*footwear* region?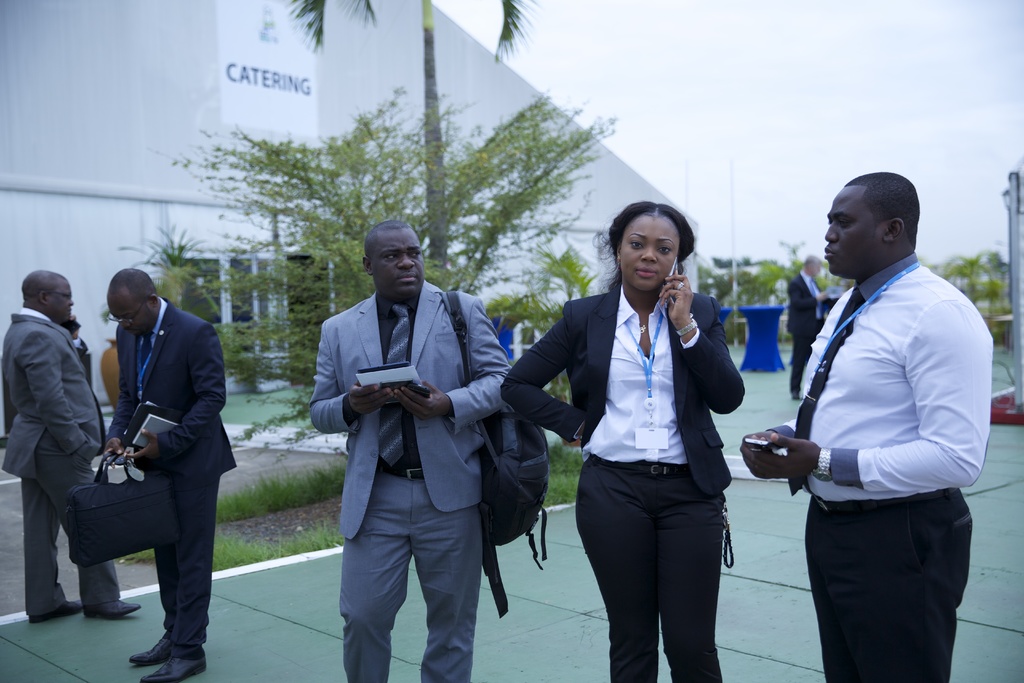
left=126, top=633, right=172, bottom=664
